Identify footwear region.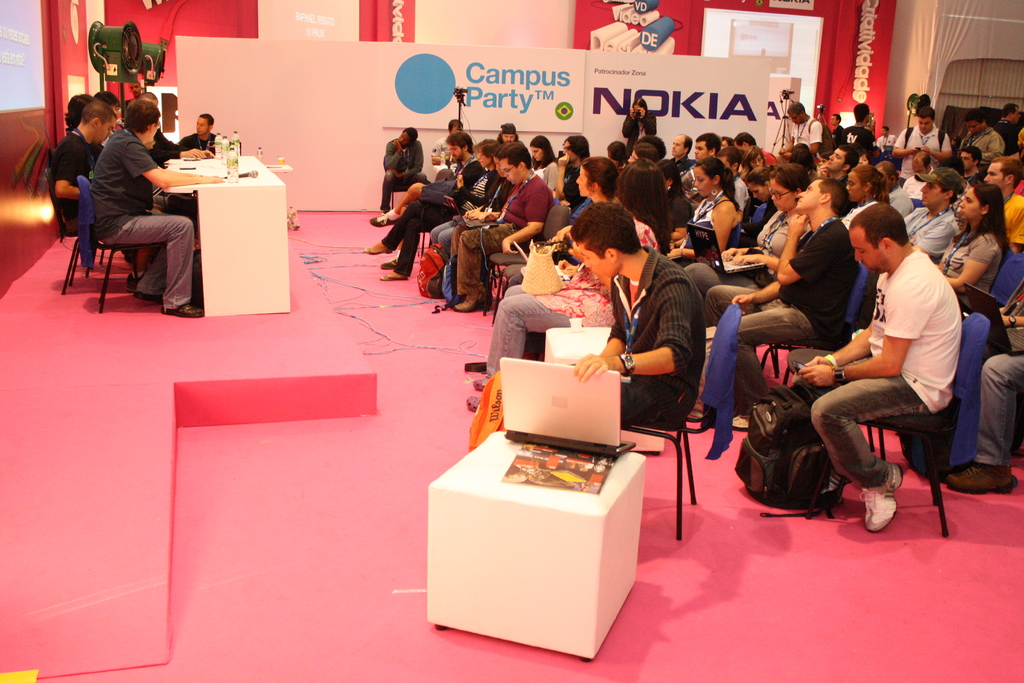
Region: [472,374,492,390].
